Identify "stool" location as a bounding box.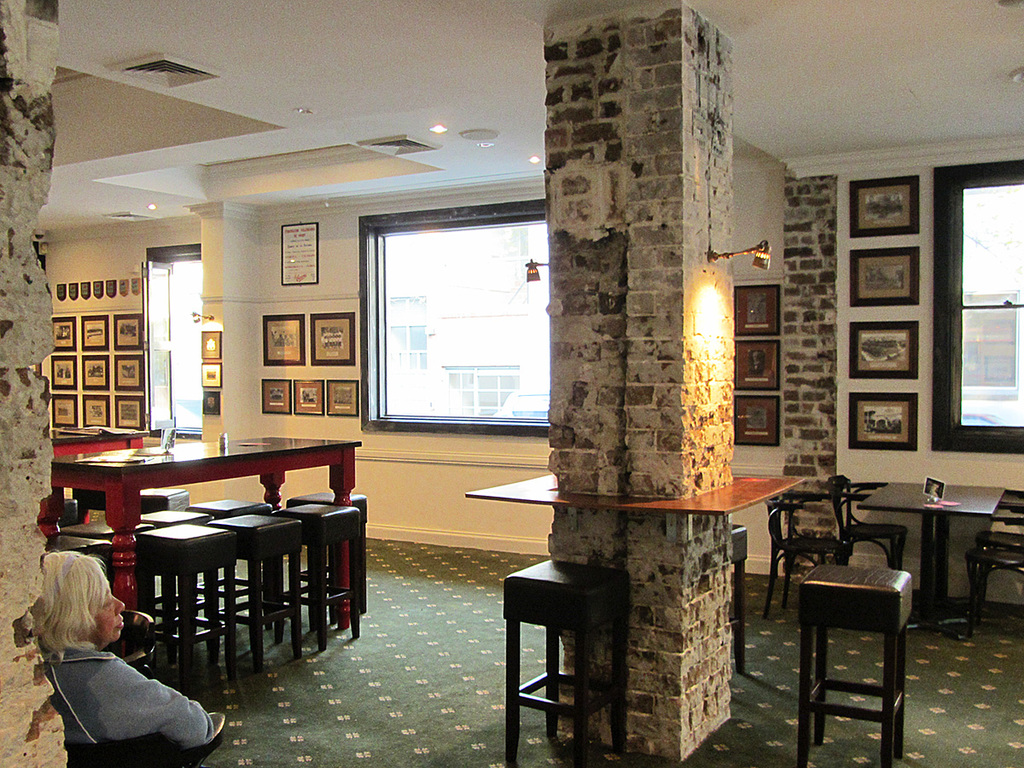
728 522 749 673.
